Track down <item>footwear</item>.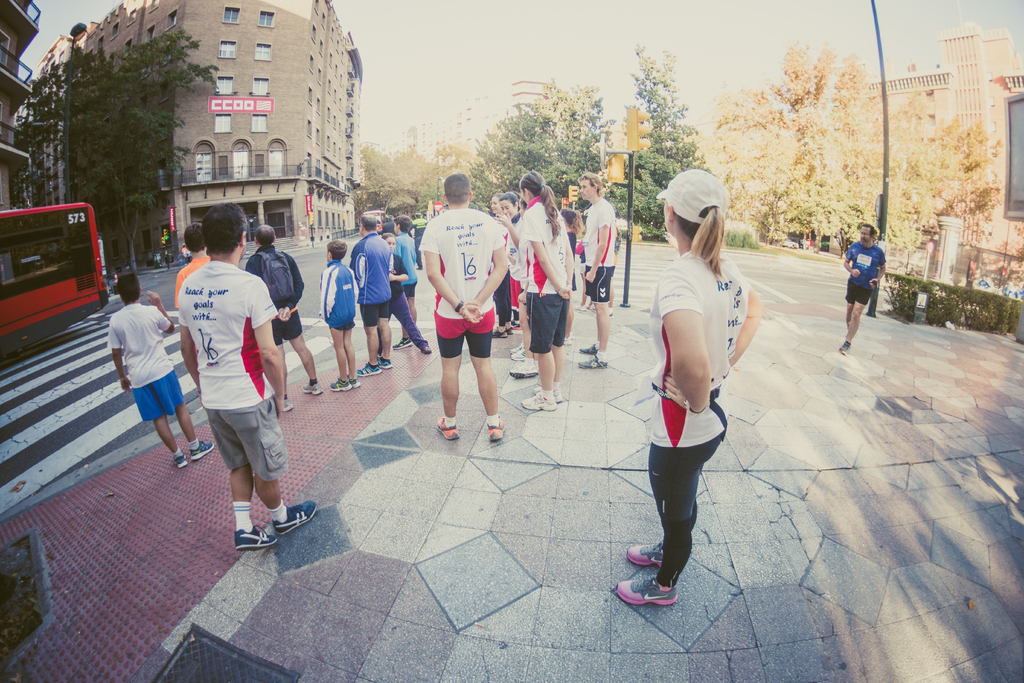
Tracked to [left=172, top=452, right=187, bottom=472].
